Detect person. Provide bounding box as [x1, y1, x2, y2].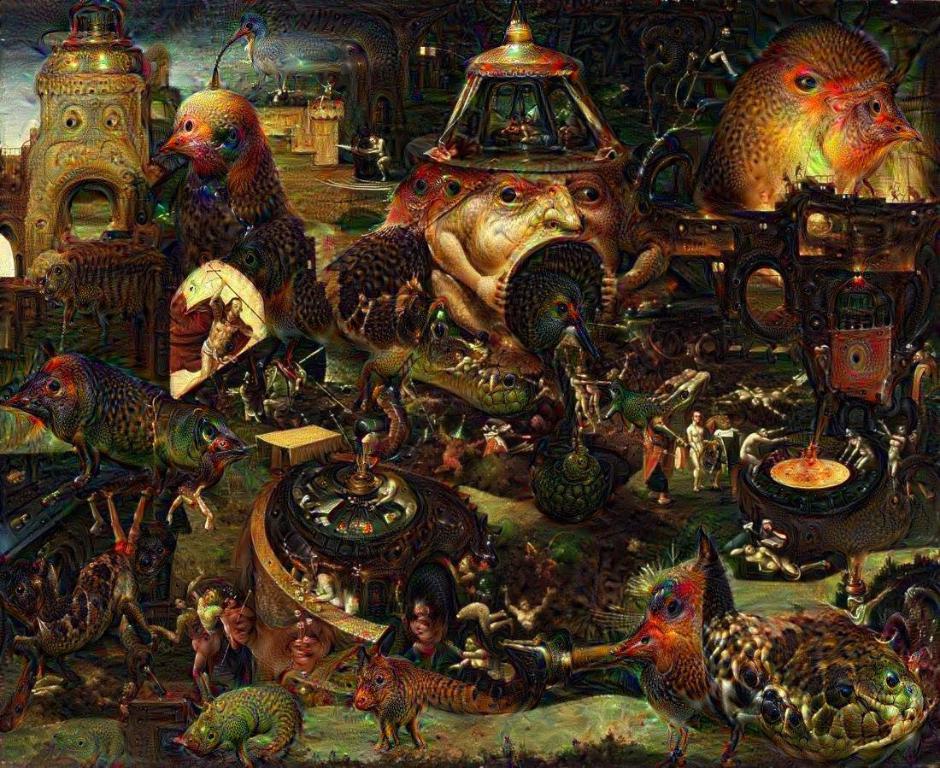
[165, 474, 224, 533].
